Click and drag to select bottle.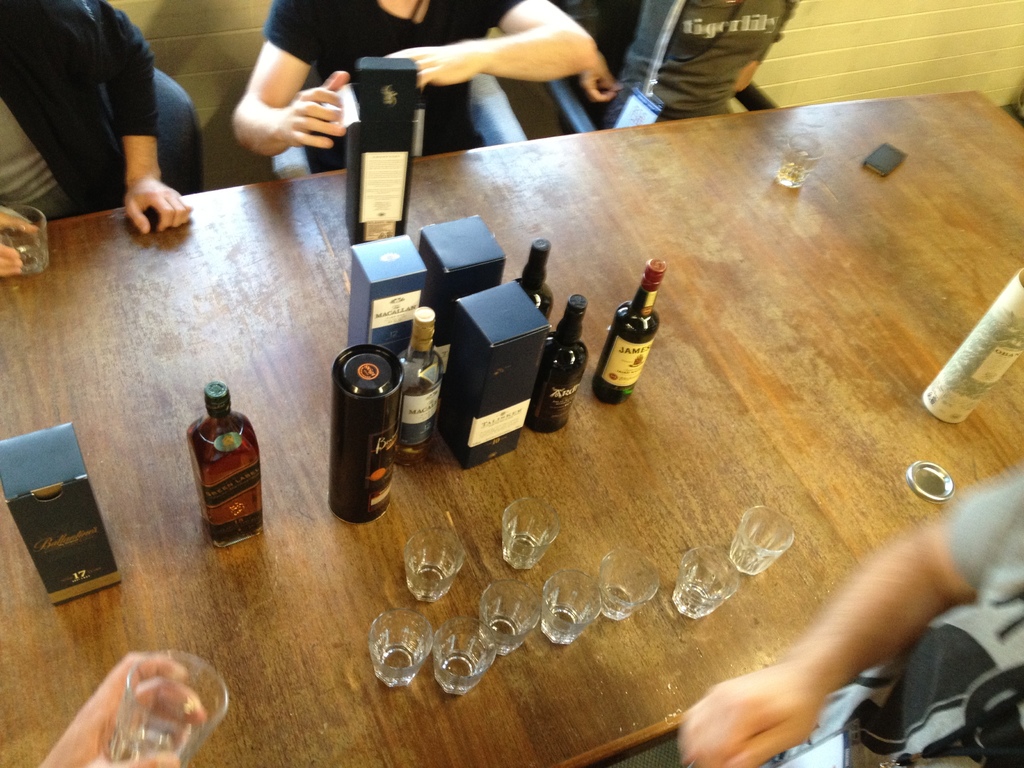
Selection: [598, 262, 668, 395].
